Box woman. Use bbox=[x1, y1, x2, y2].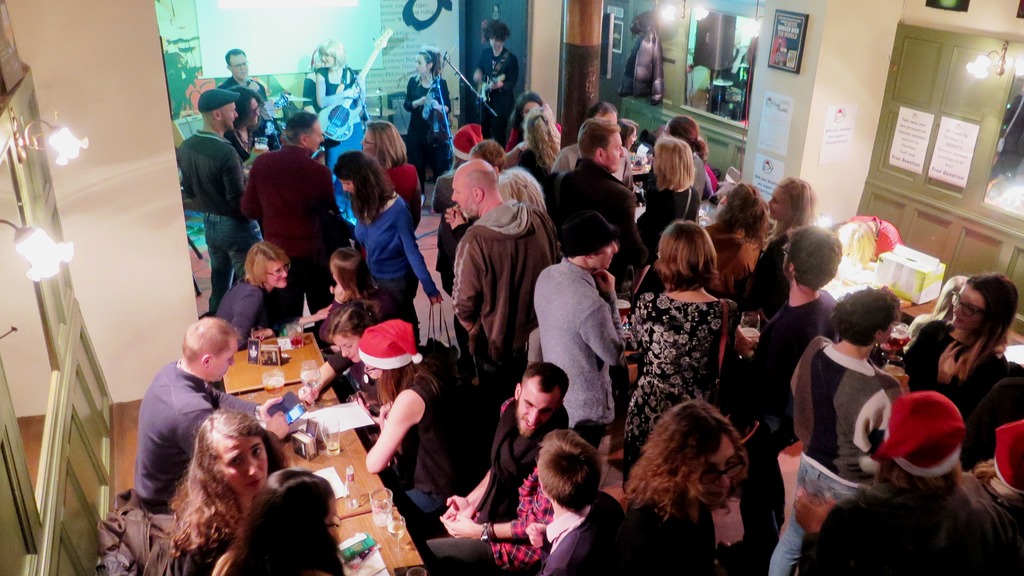
bbox=[207, 471, 351, 575].
